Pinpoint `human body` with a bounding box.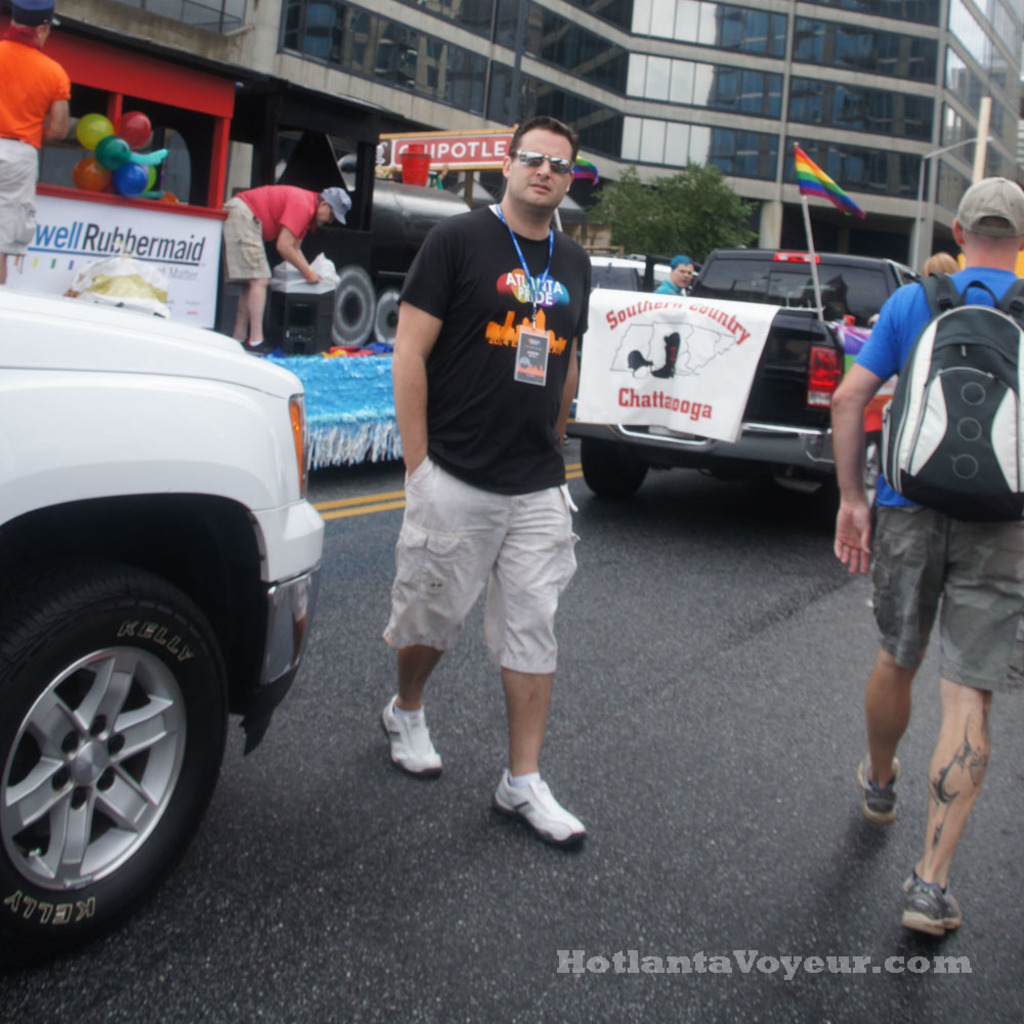
(left=829, top=265, right=1023, bottom=936).
